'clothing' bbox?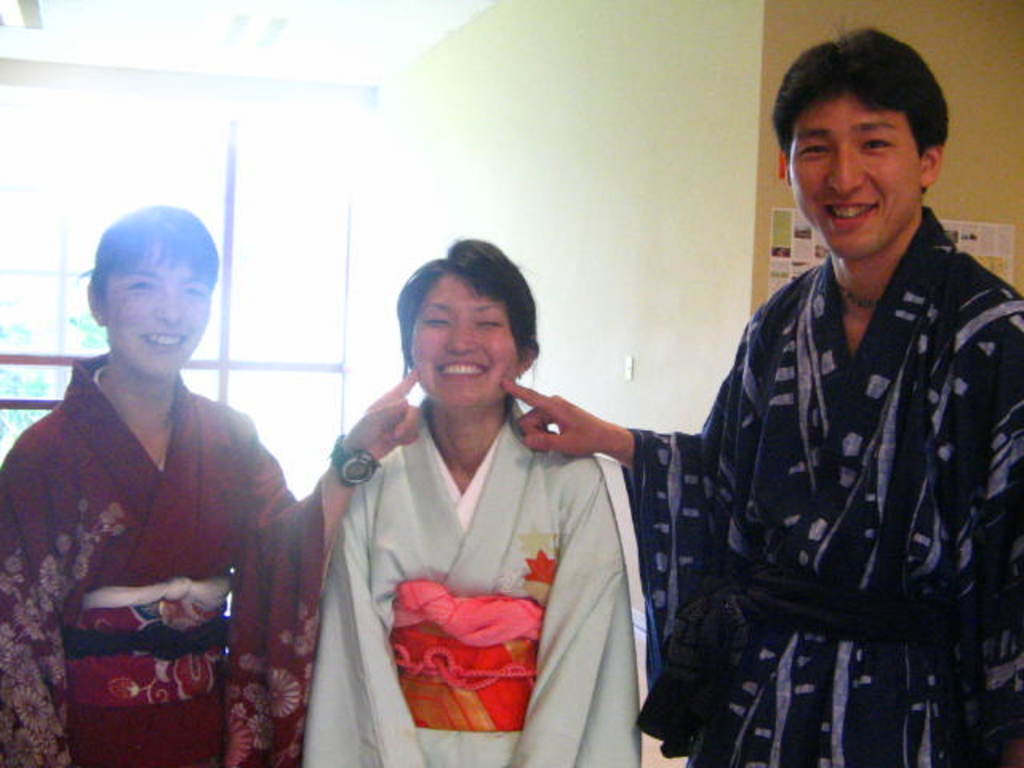
left=0, top=350, right=338, bottom=766
